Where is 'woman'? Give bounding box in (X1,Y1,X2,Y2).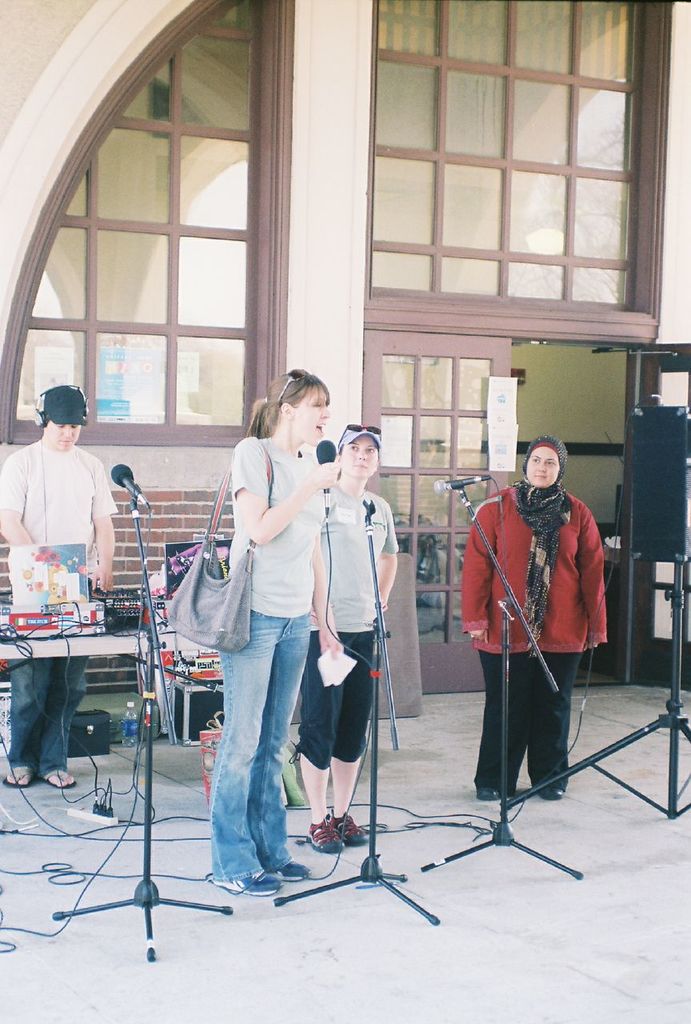
(463,425,615,826).
